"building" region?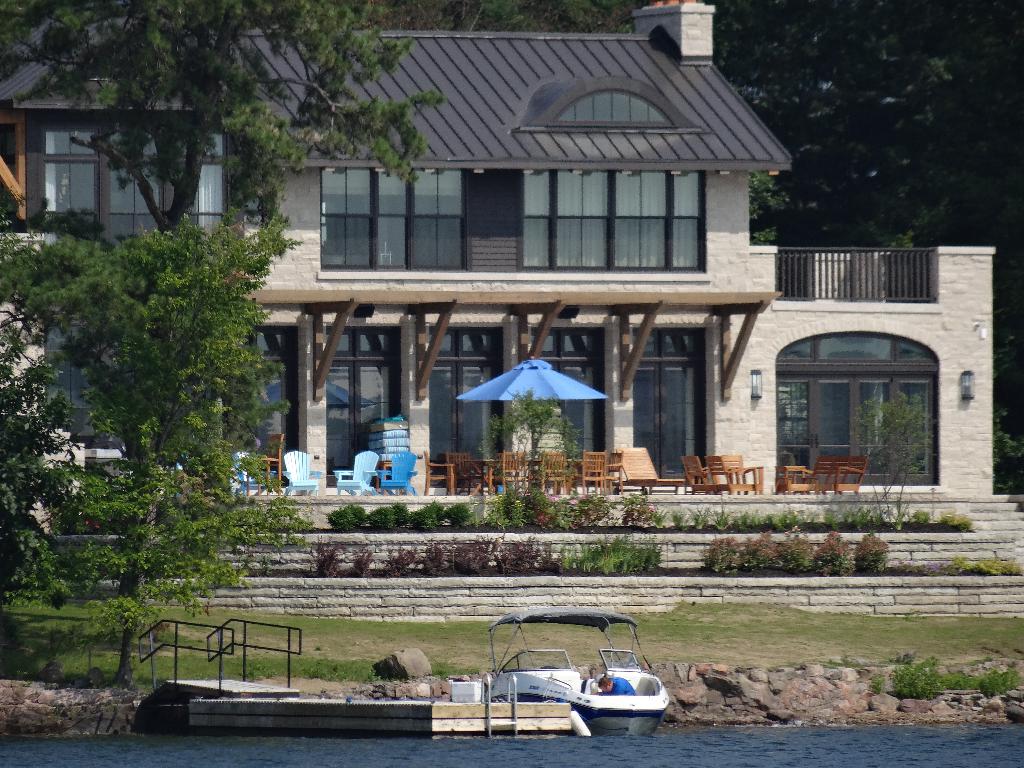
{"x1": 0, "y1": 0, "x2": 997, "y2": 492}
